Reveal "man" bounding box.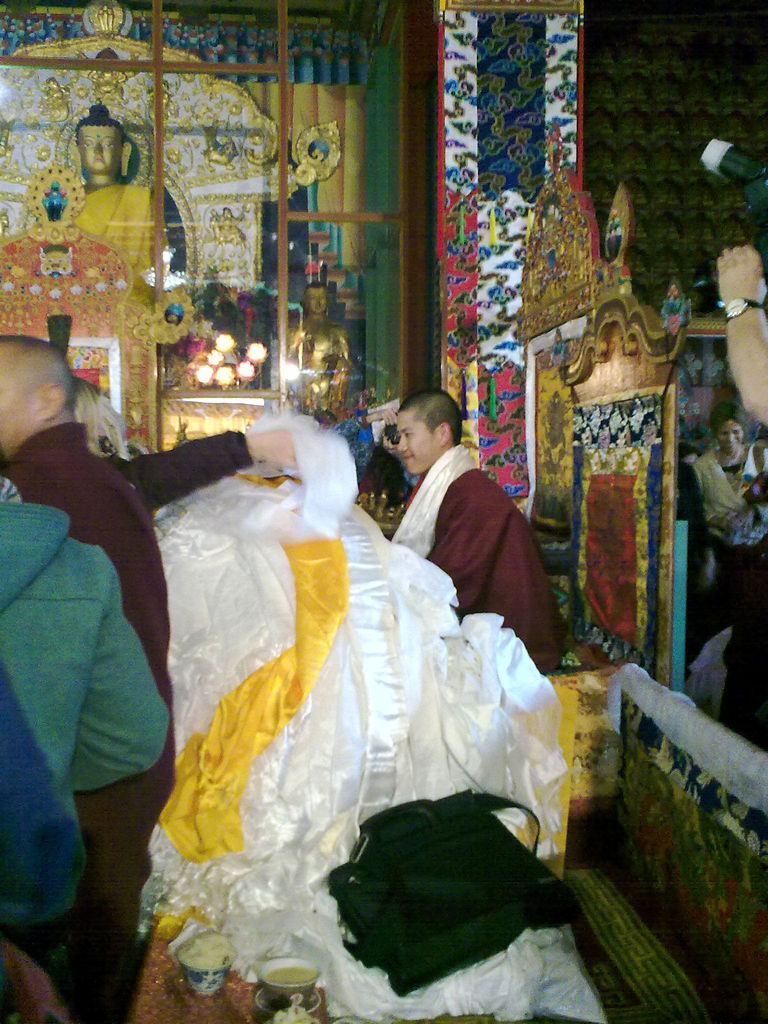
Revealed: bbox=[60, 95, 171, 292].
